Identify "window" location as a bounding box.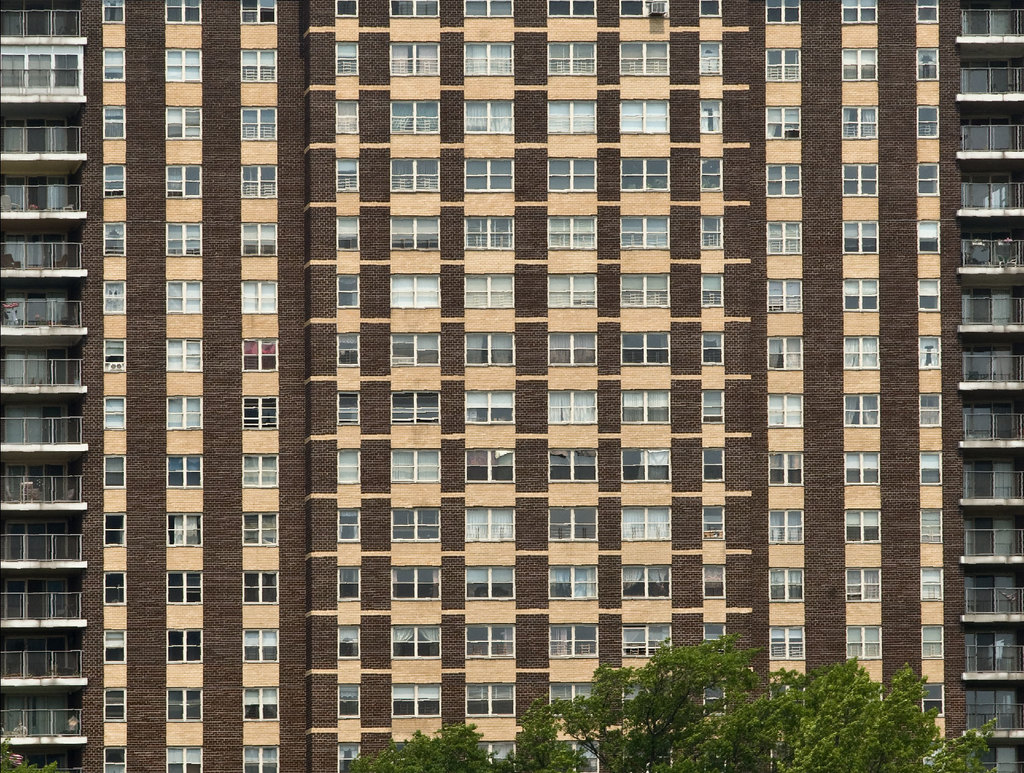
x1=841, y1=277, x2=878, y2=308.
